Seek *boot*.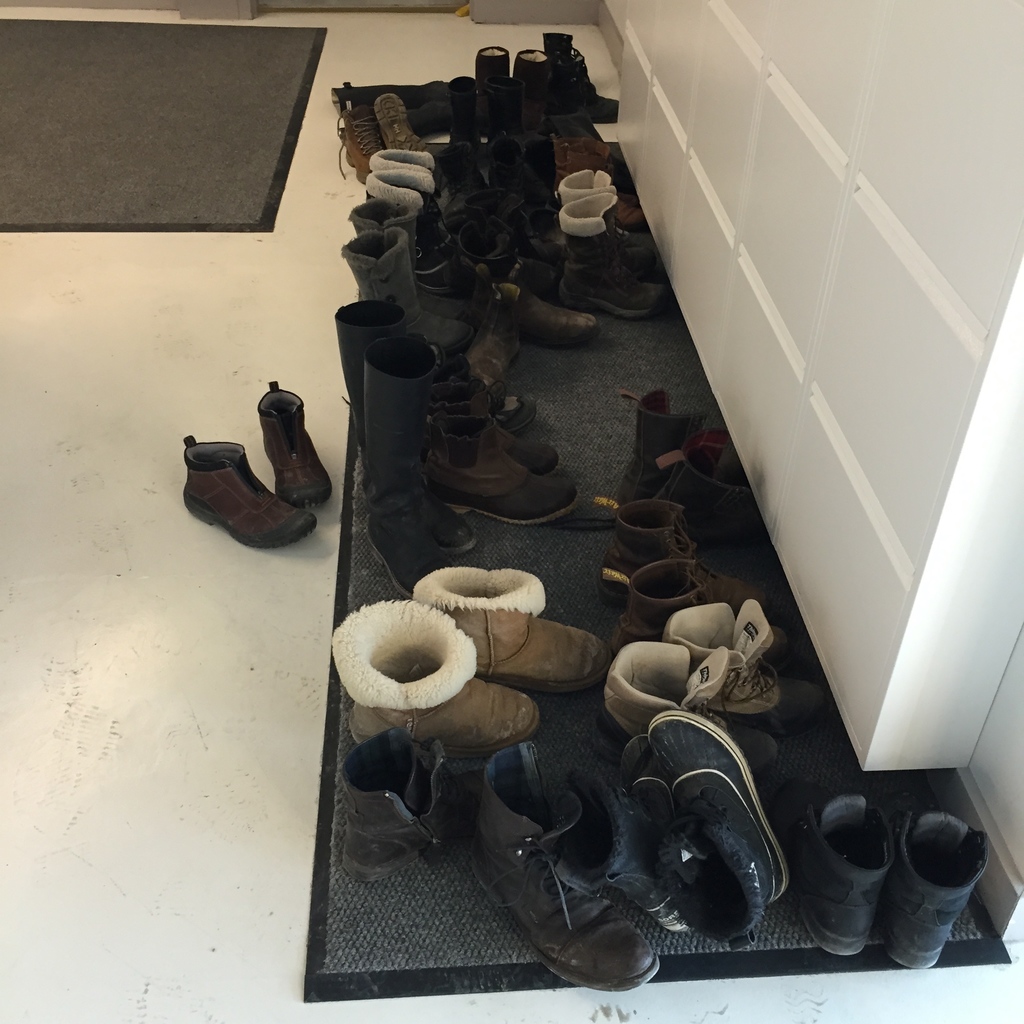
[left=903, top=800, right=984, bottom=966].
